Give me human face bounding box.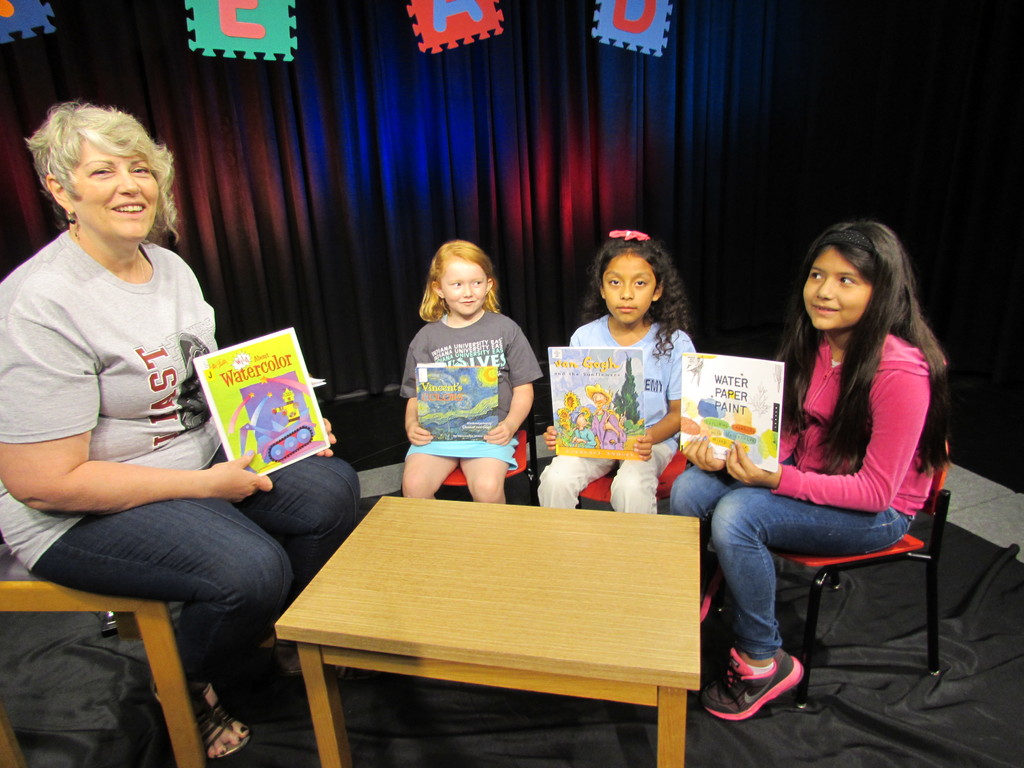
[x1=603, y1=250, x2=655, y2=324].
